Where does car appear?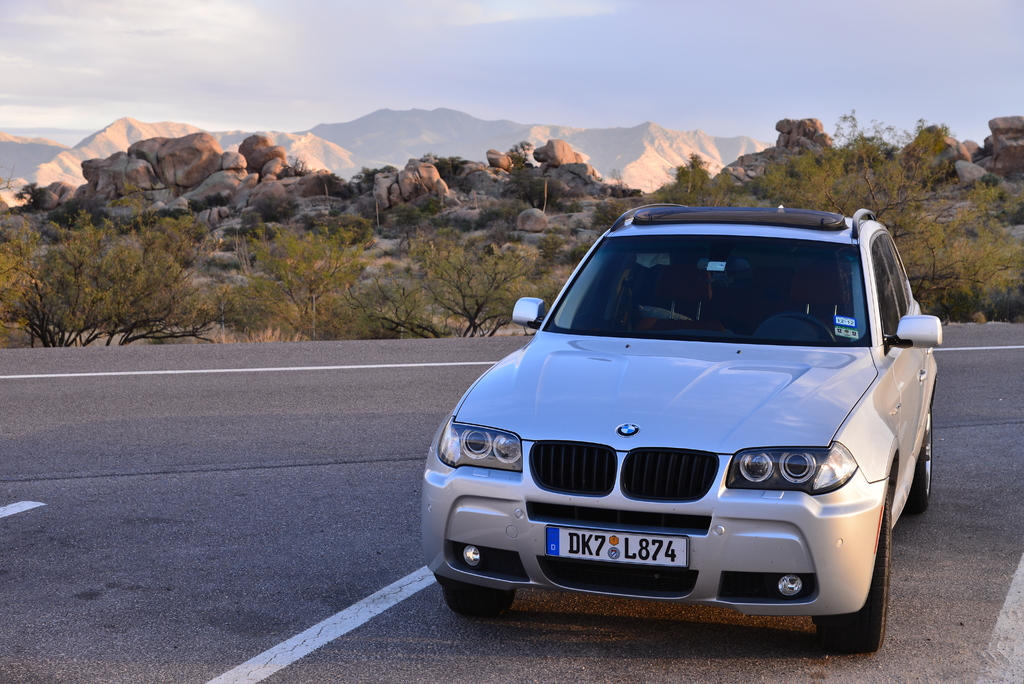
Appears at box(426, 211, 948, 639).
